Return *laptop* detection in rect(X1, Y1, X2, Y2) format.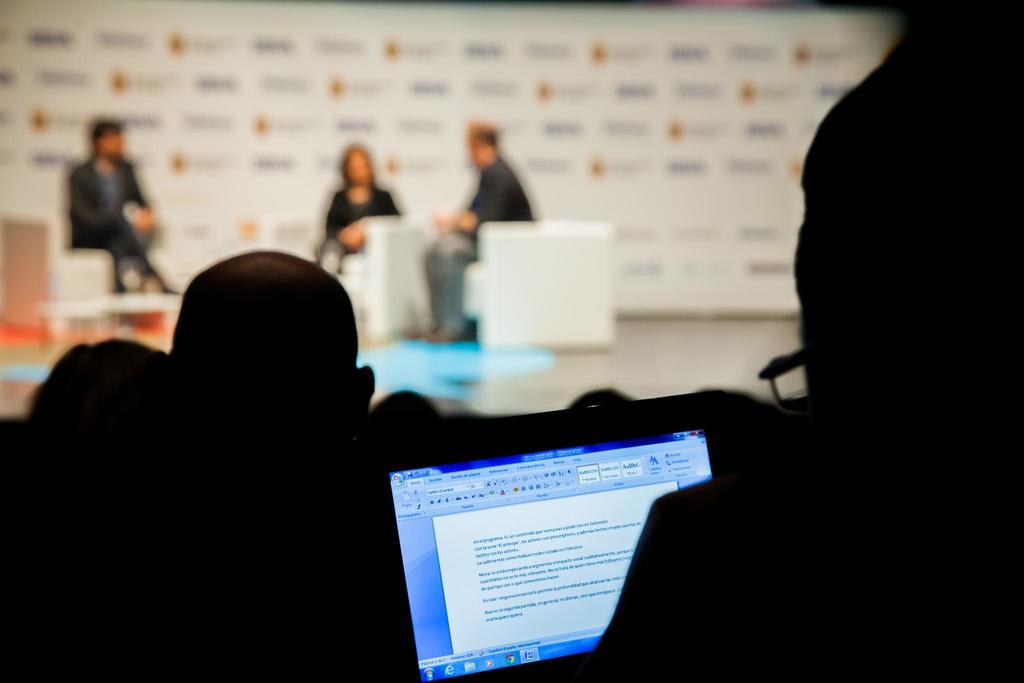
rect(358, 418, 747, 682).
